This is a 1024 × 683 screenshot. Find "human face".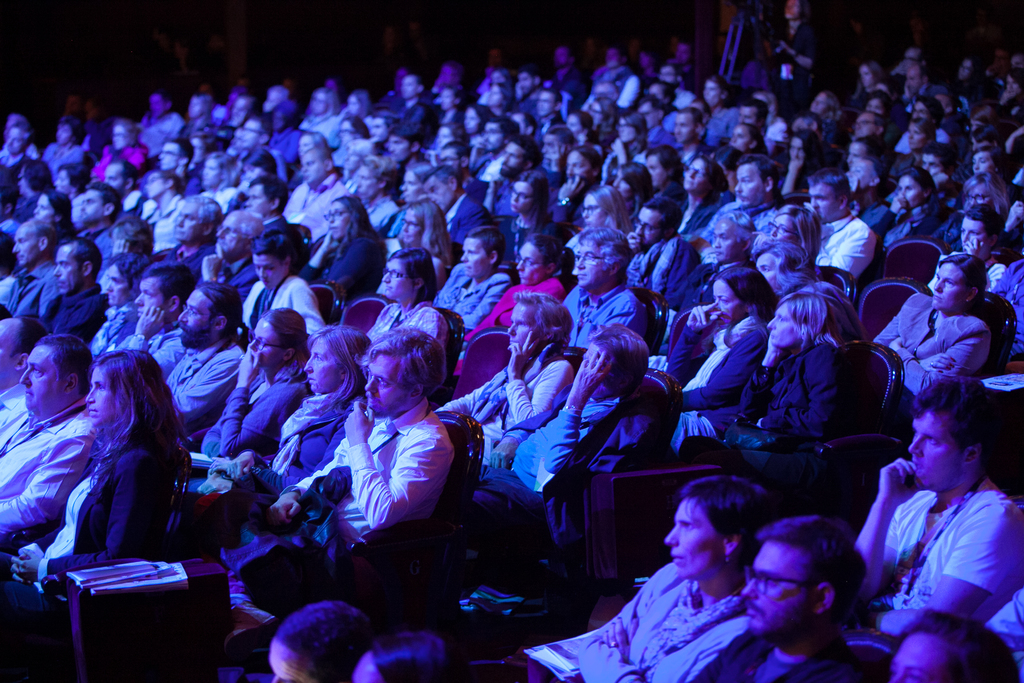
Bounding box: 135/276/166/320.
